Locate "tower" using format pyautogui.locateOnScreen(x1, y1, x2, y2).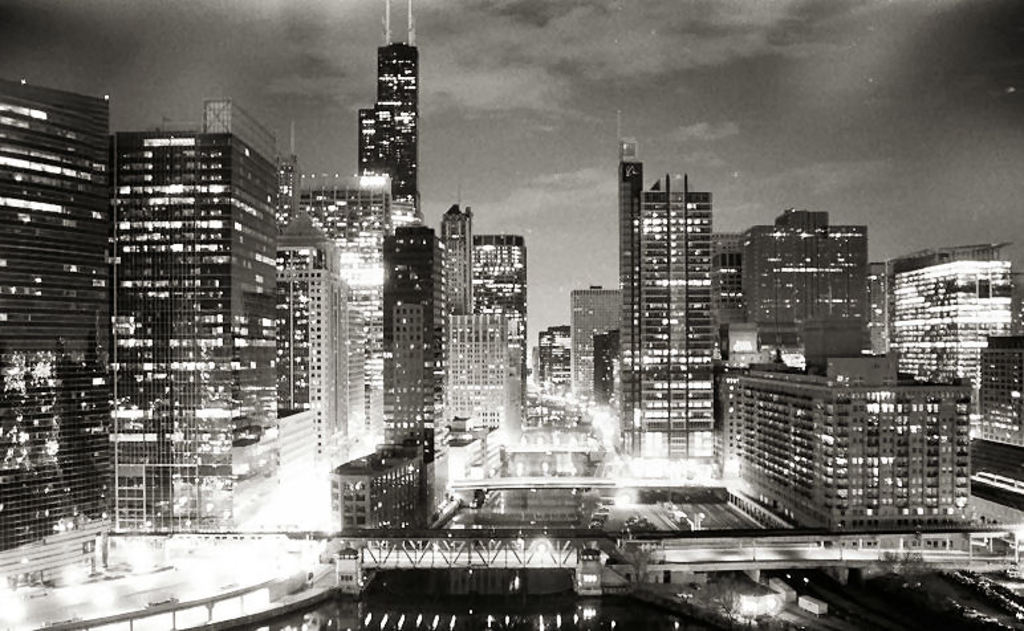
pyautogui.locateOnScreen(474, 228, 529, 418).
